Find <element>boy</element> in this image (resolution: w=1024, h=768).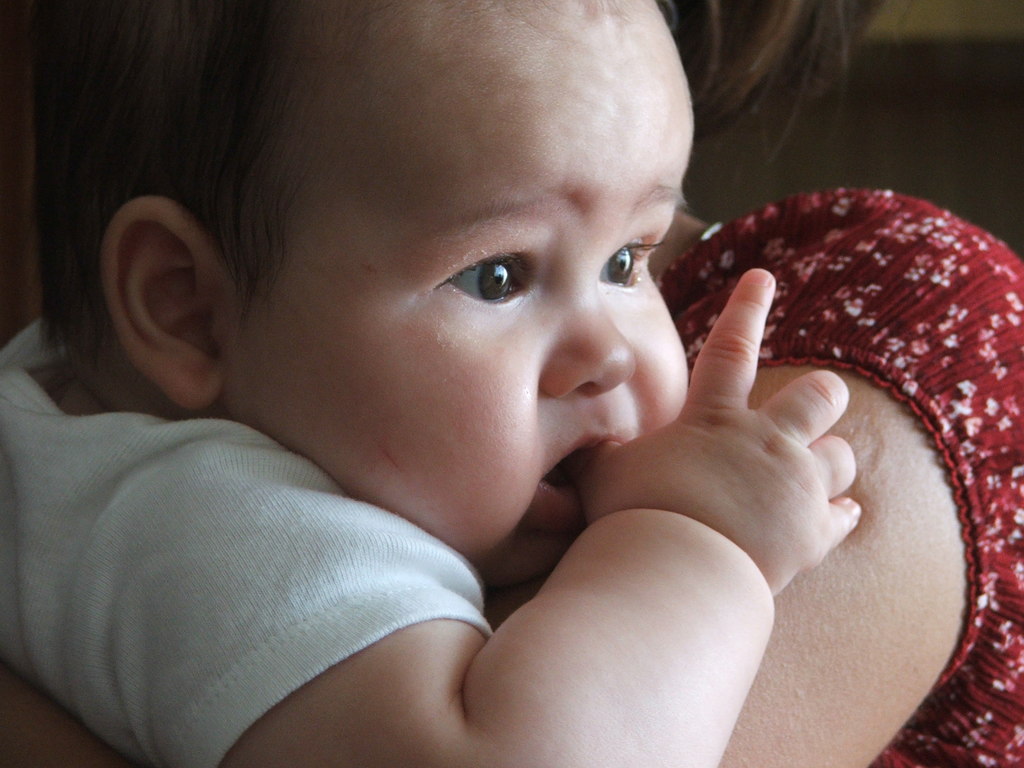
Rect(0, 0, 860, 767).
